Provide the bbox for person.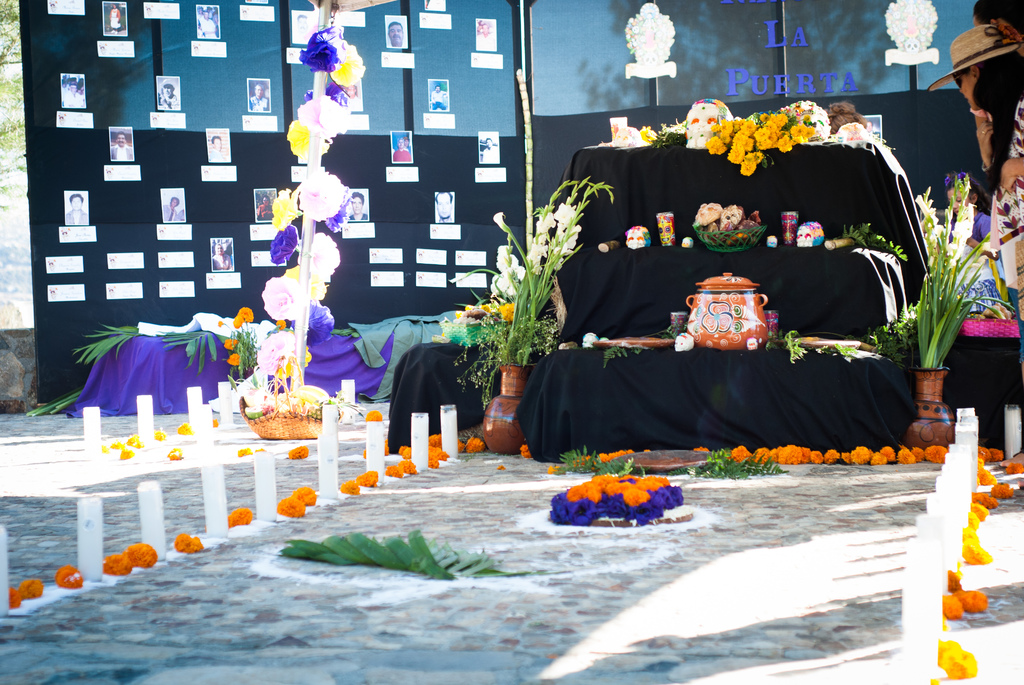
[x1=435, y1=191, x2=451, y2=219].
